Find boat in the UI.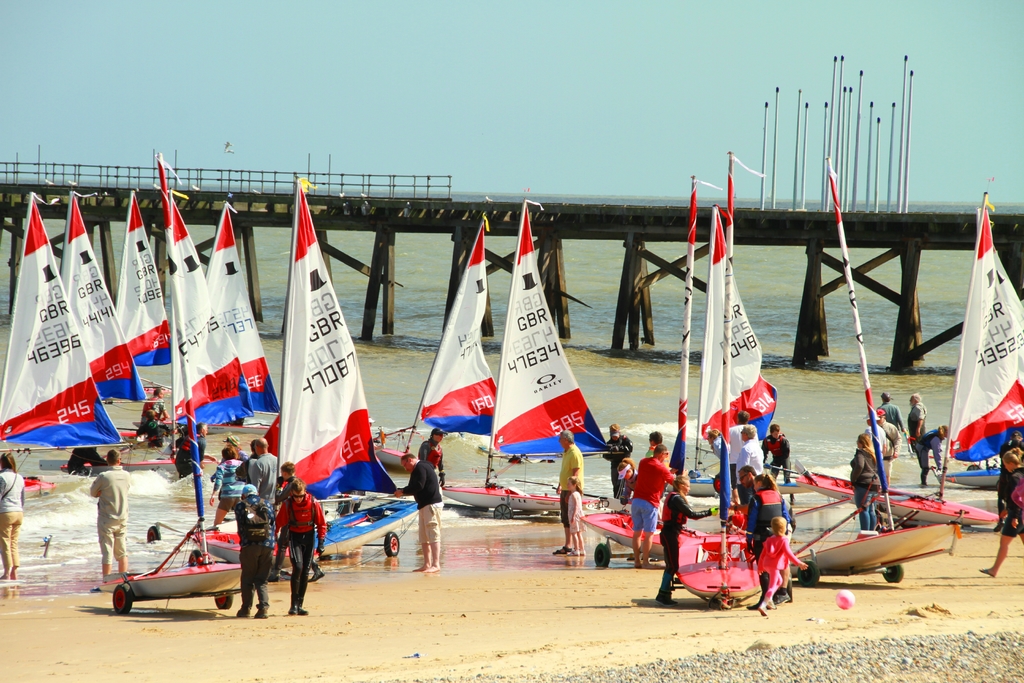
UI element at rect(56, 181, 182, 461).
